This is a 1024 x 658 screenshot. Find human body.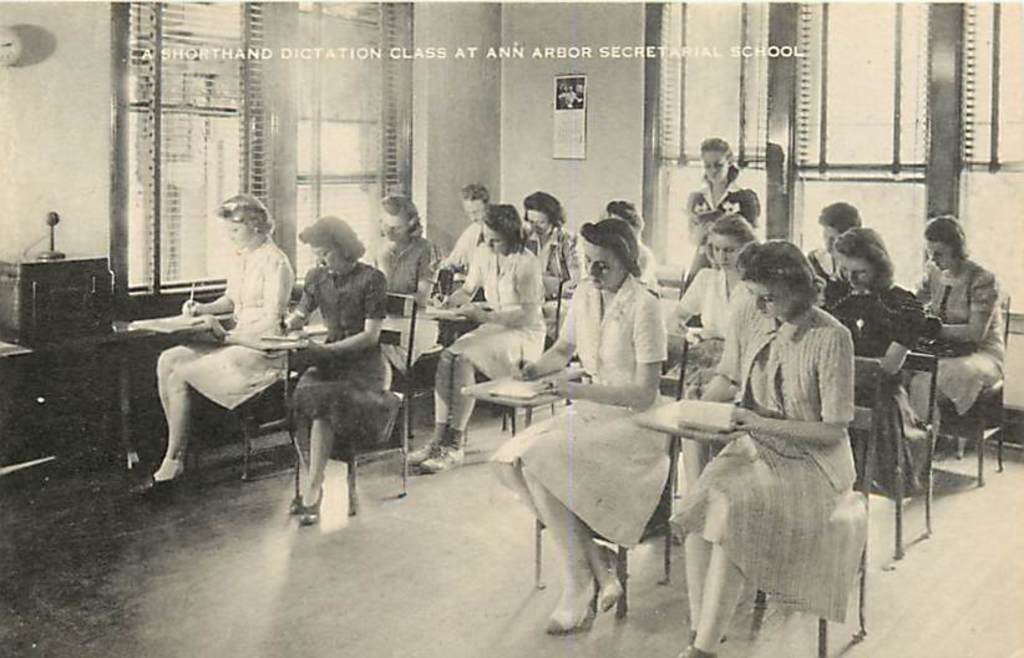
Bounding box: select_region(154, 203, 290, 479).
